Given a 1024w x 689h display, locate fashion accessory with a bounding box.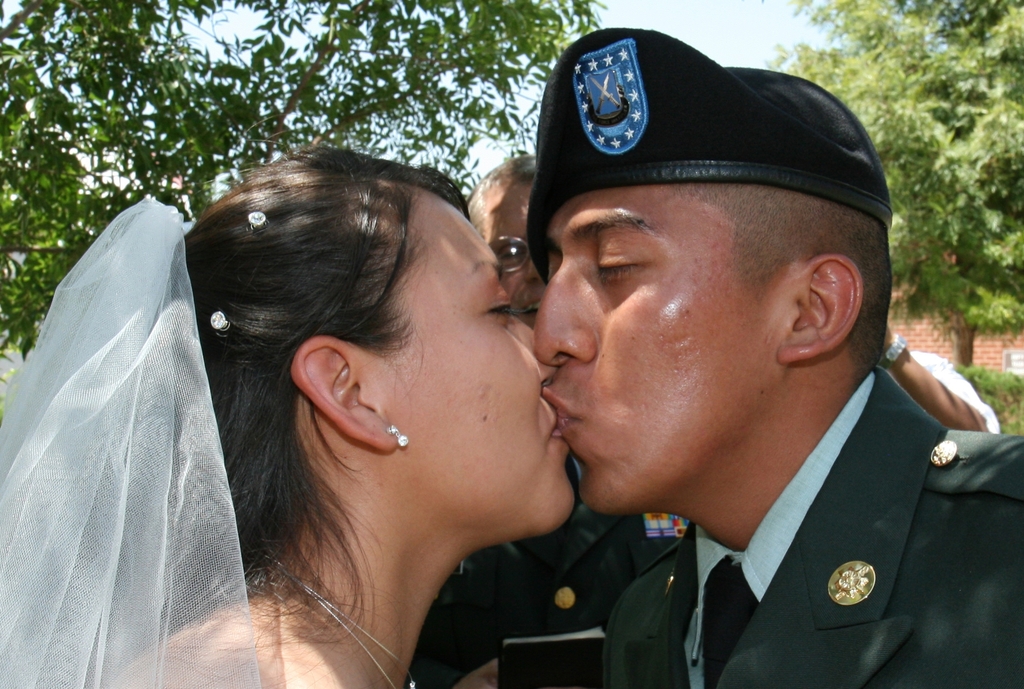
Located: locate(703, 553, 762, 688).
